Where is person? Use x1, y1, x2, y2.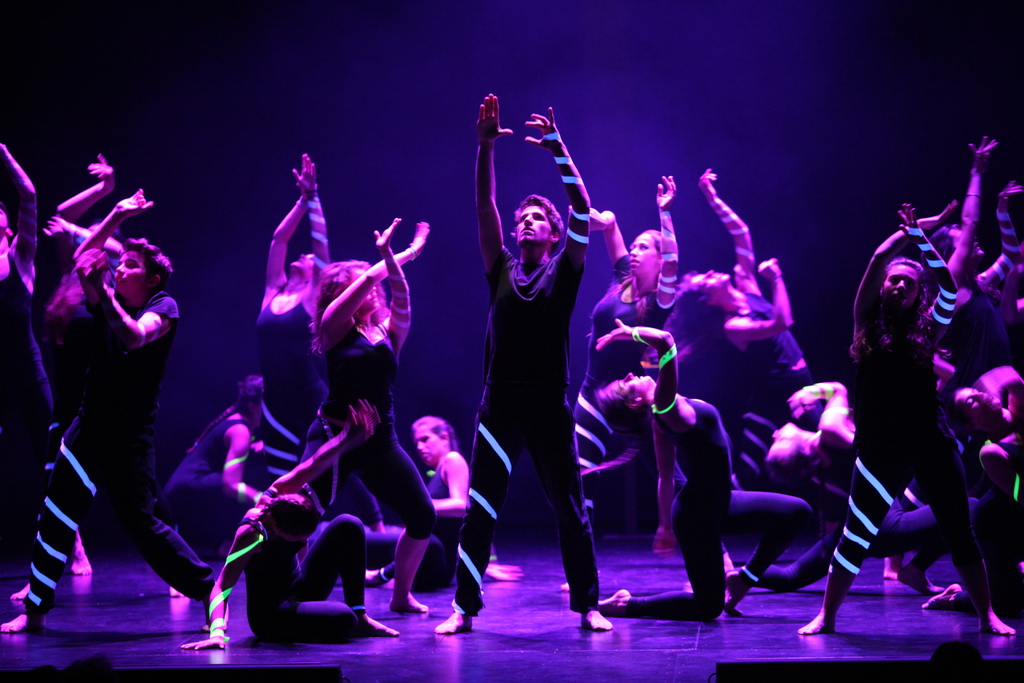
935, 133, 1023, 394.
